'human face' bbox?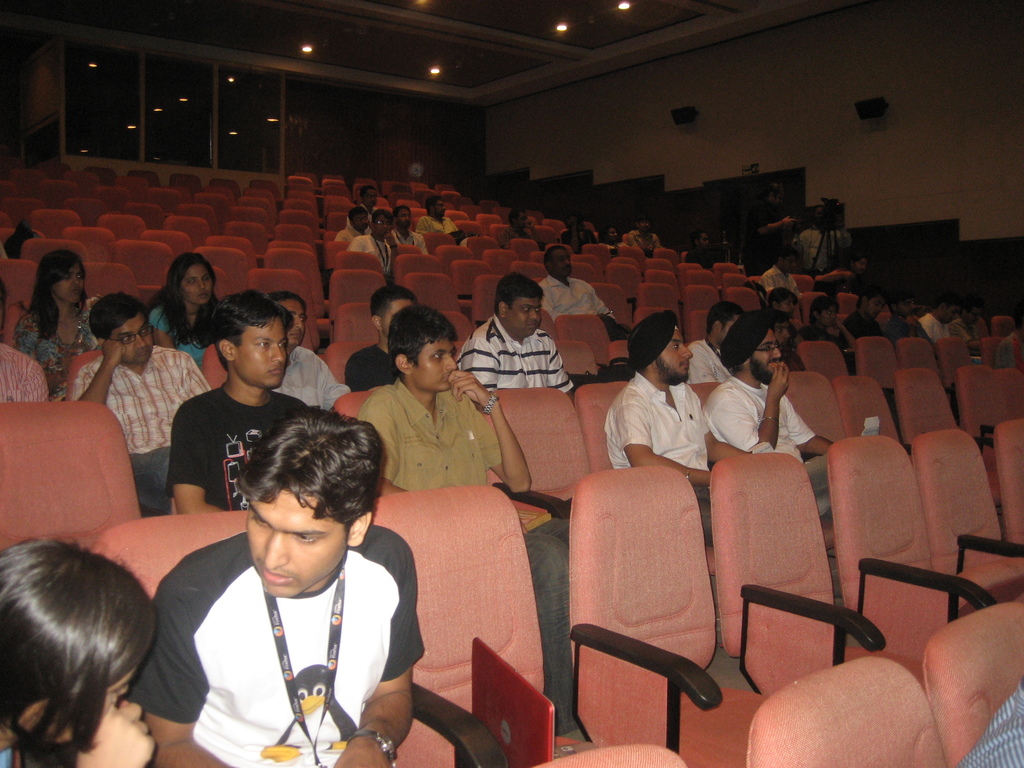
box=[366, 188, 375, 204]
